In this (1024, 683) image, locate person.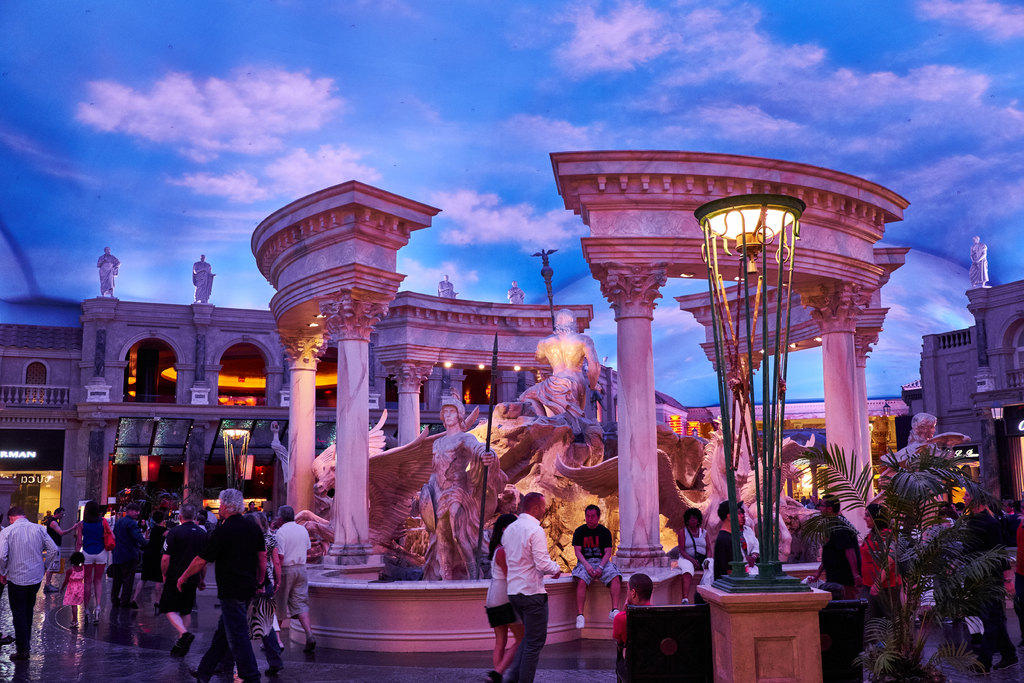
Bounding box: Rect(565, 501, 626, 626).
